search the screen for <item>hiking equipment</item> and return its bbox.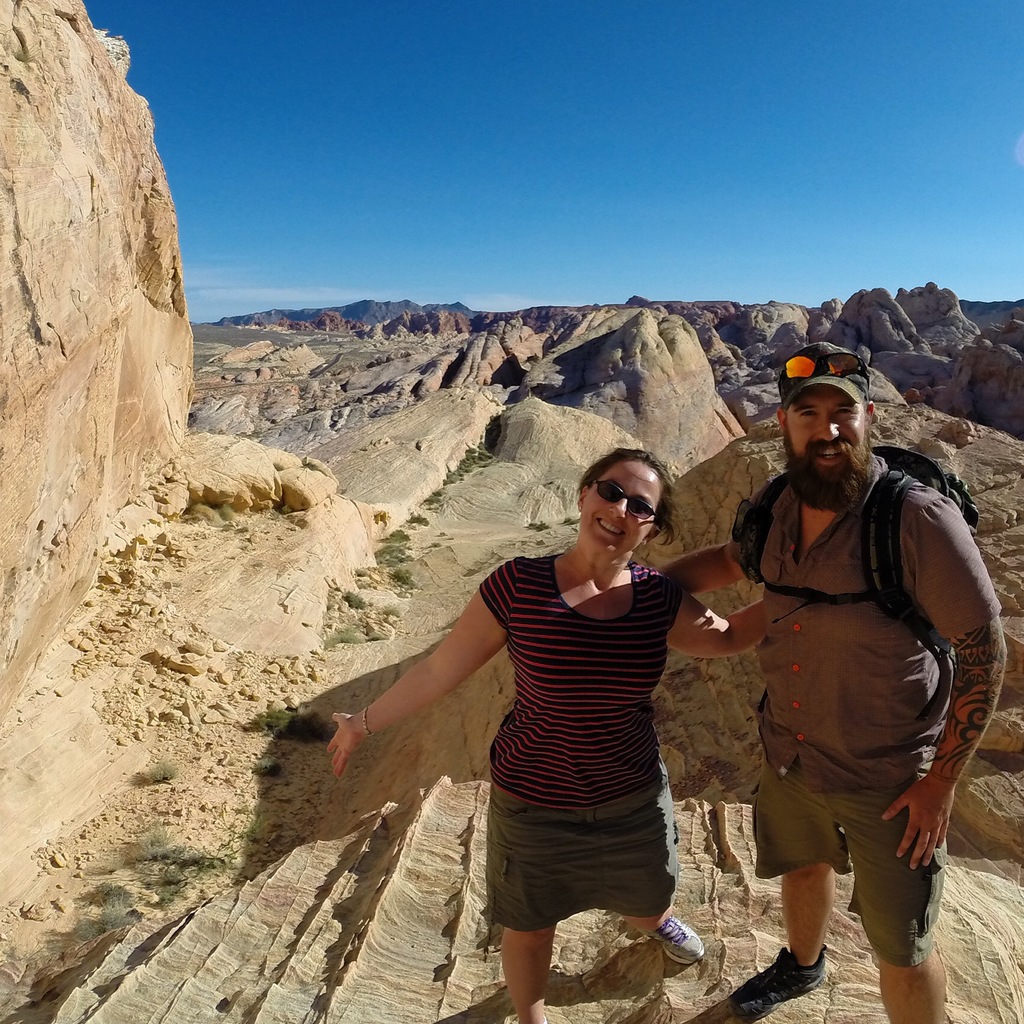
Found: 722, 445, 981, 655.
